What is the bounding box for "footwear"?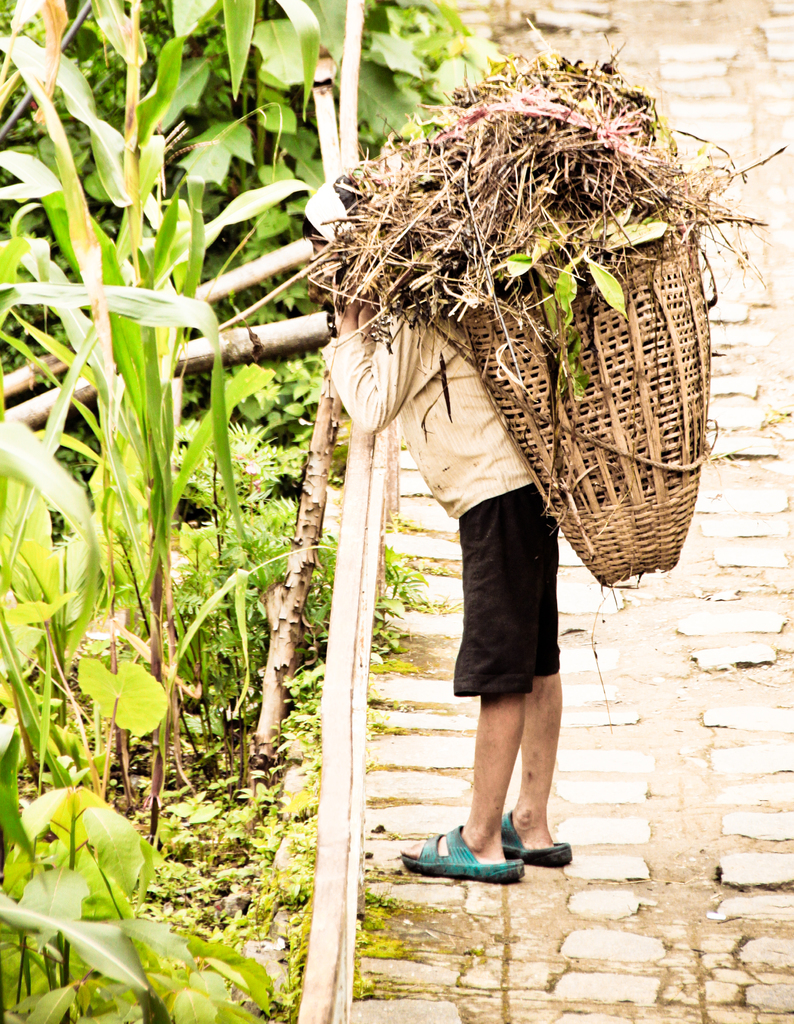
crop(418, 823, 550, 891).
